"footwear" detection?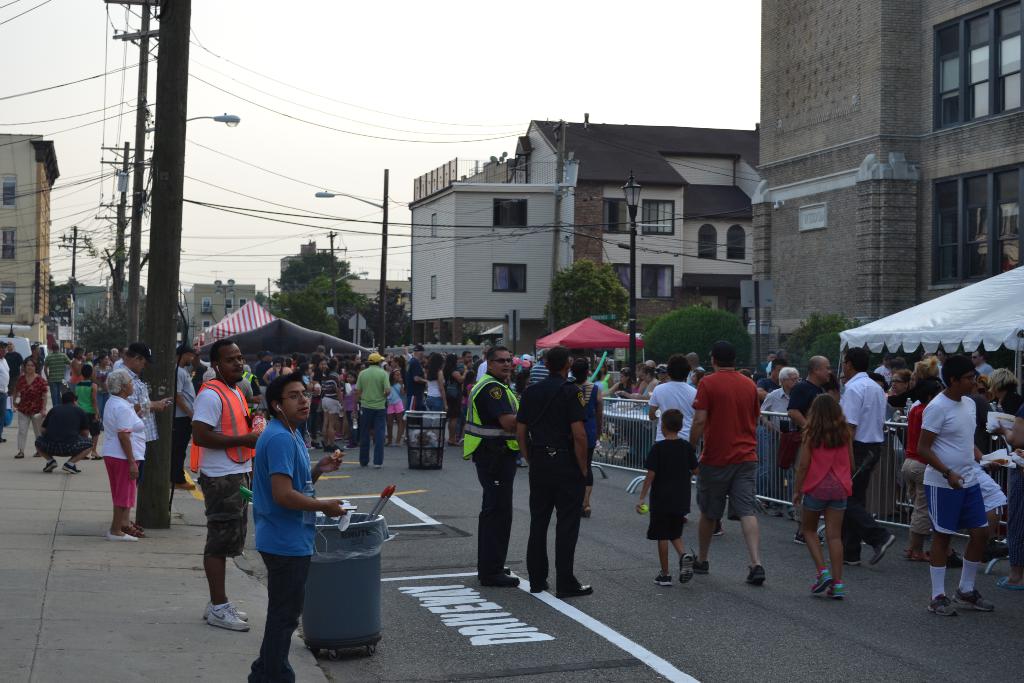
693 550 710 573
